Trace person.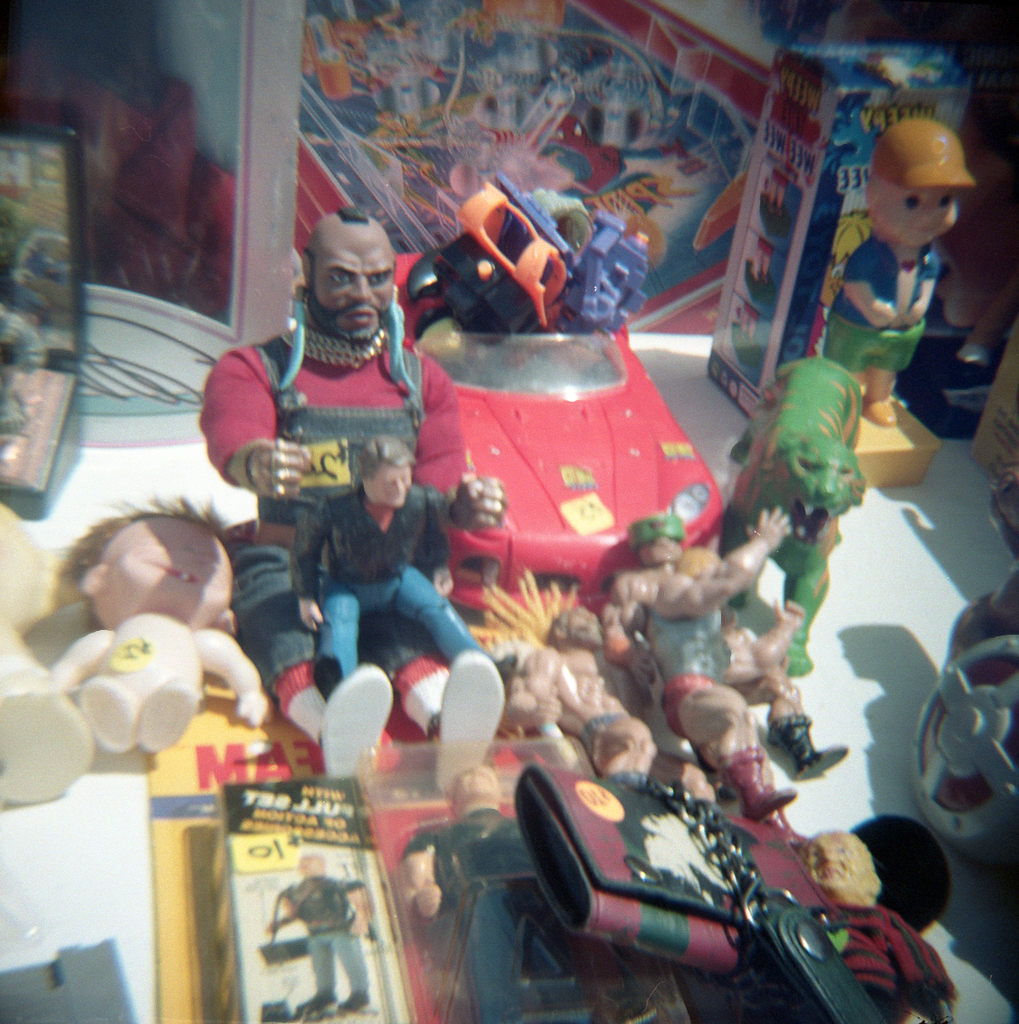
Traced to bbox(638, 539, 862, 828).
